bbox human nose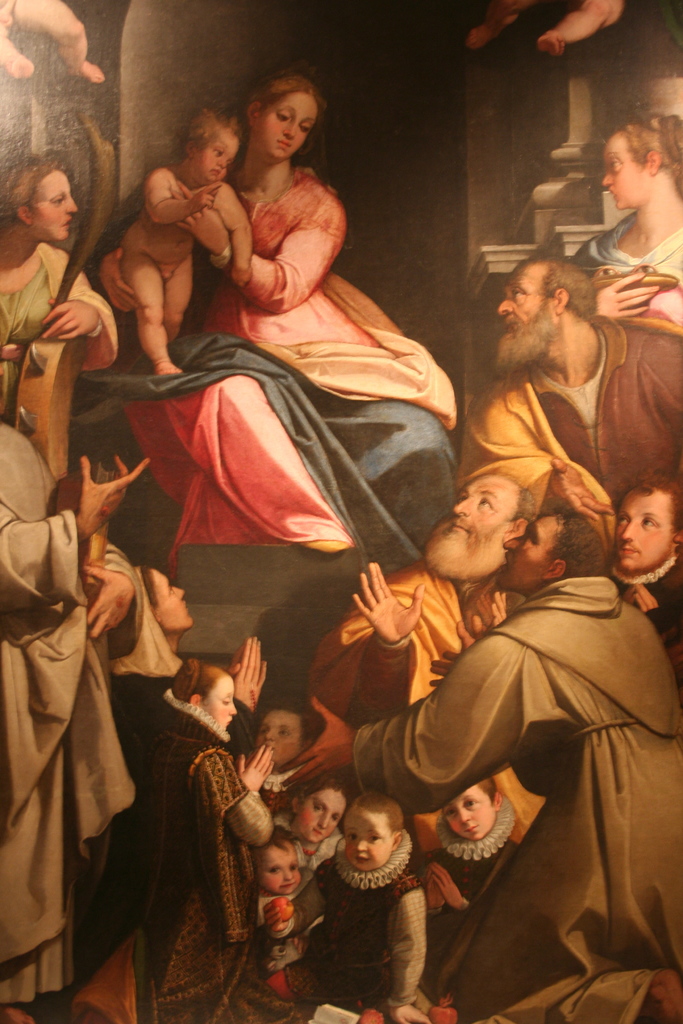
[171, 585, 183, 597]
